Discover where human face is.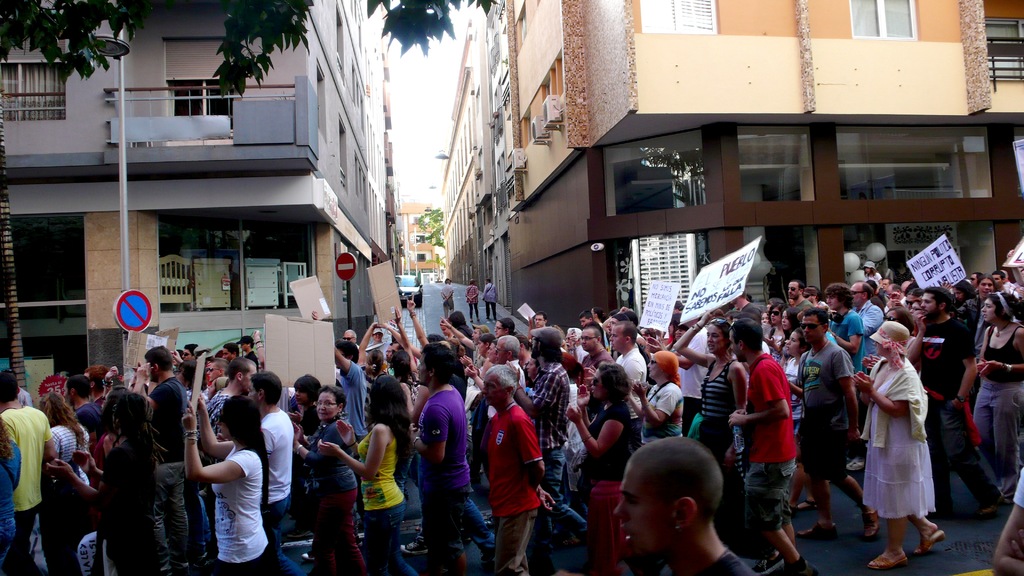
Discovered at 762:314:764:318.
